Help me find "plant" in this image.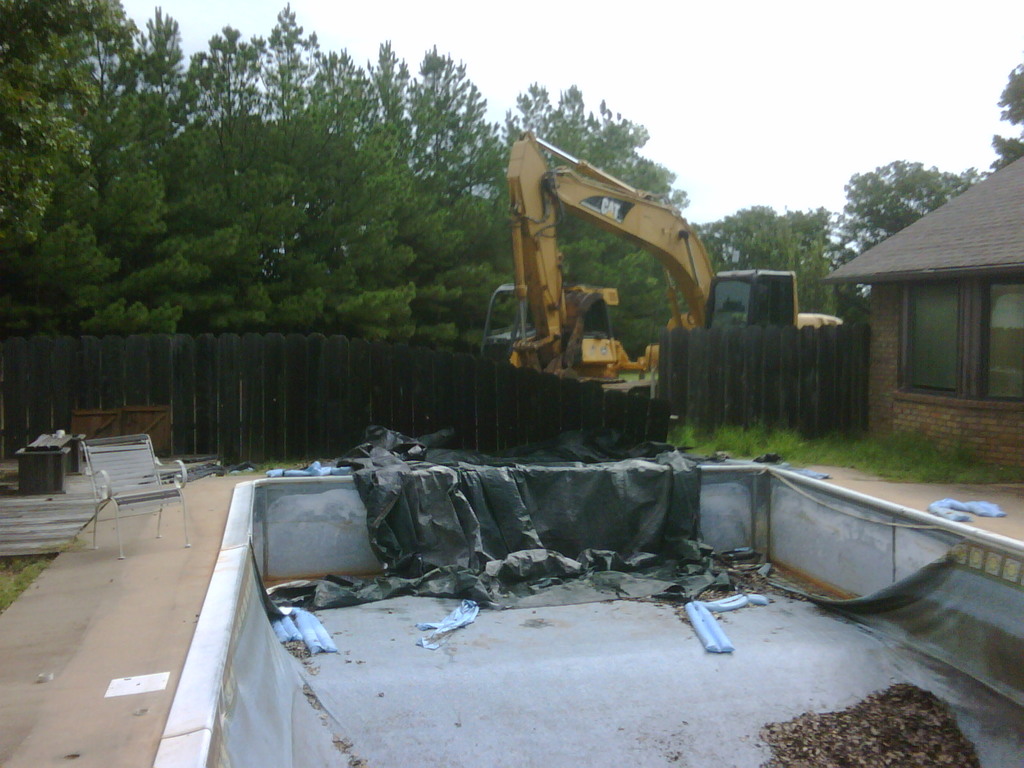
Found it: bbox(0, 557, 53, 618).
